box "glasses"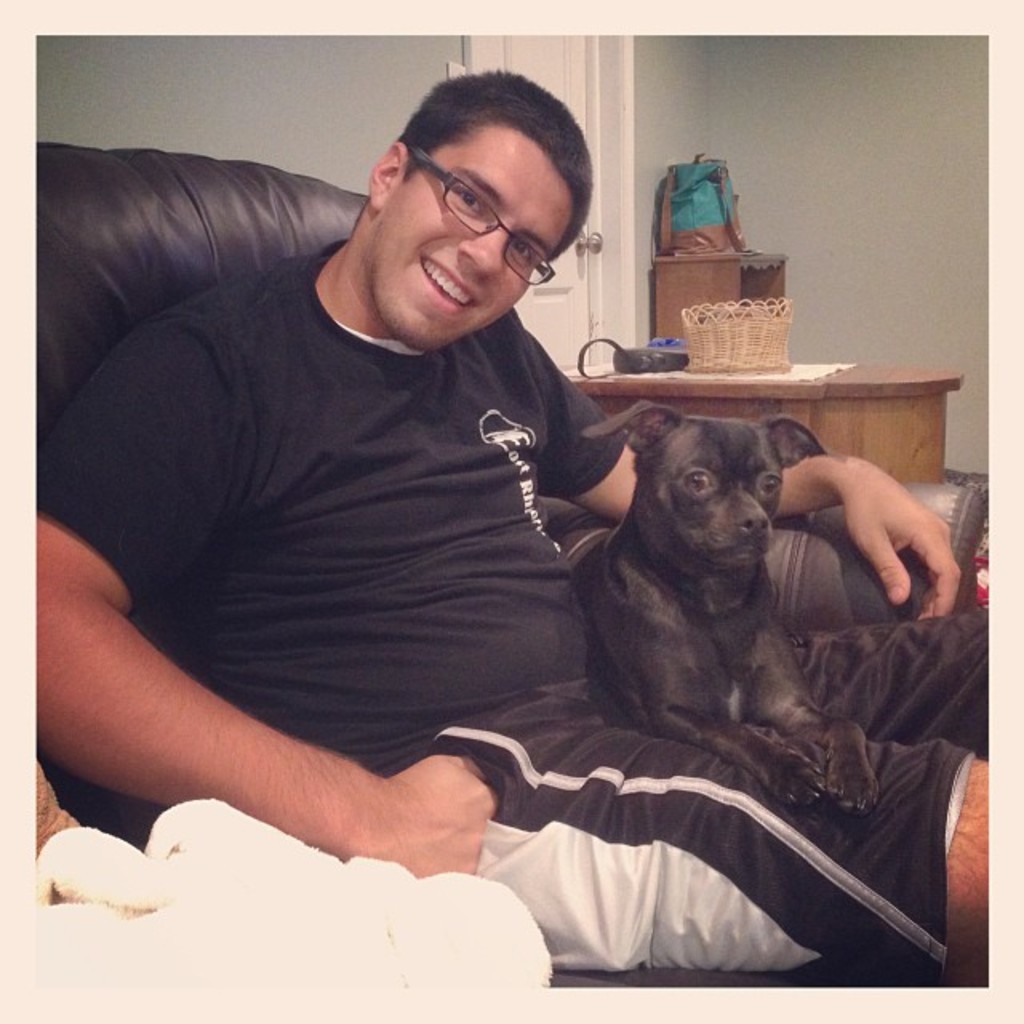
l=408, t=168, r=584, b=262
